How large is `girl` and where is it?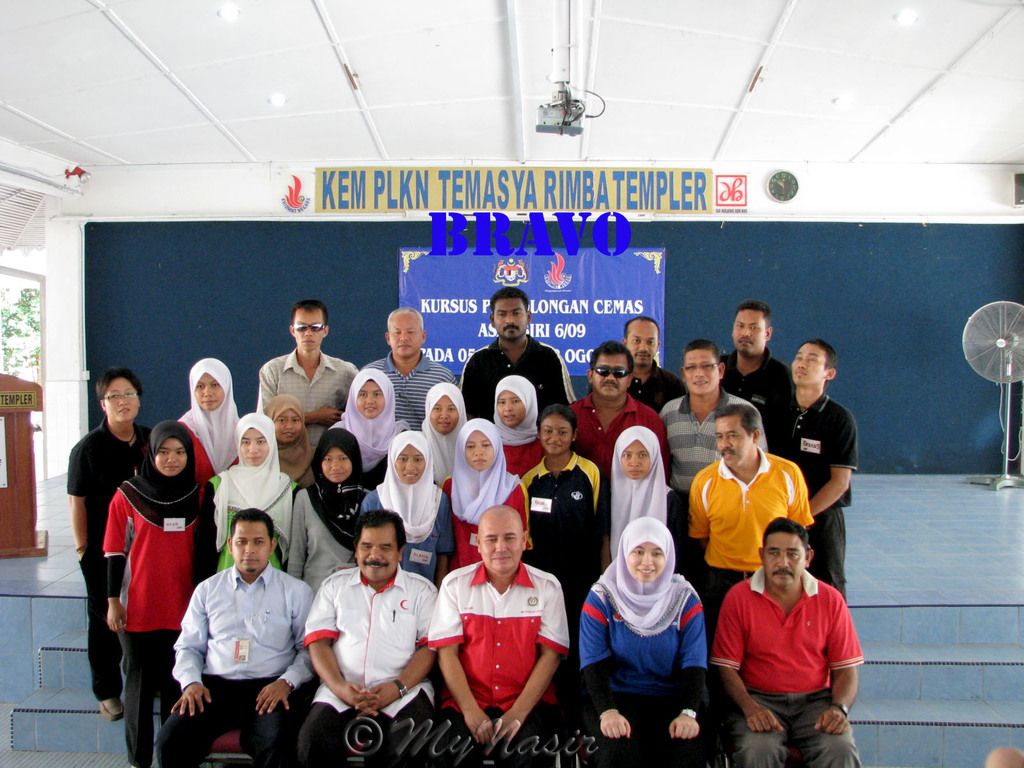
Bounding box: bbox(263, 394, 316, 484).
